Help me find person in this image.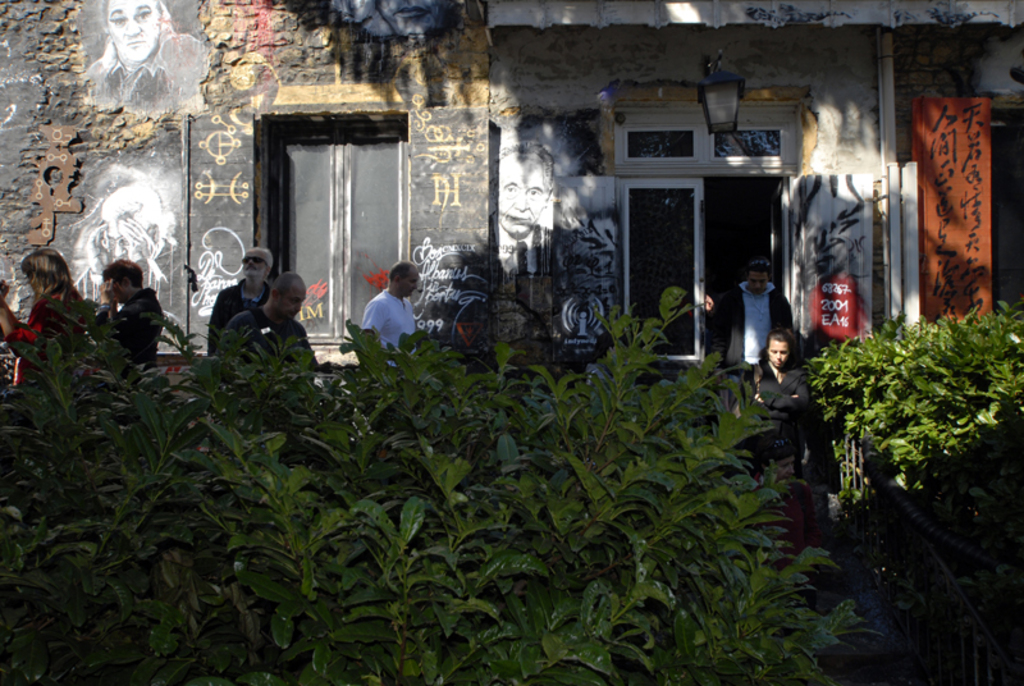
Found it: 689, 323, 832, 564.
